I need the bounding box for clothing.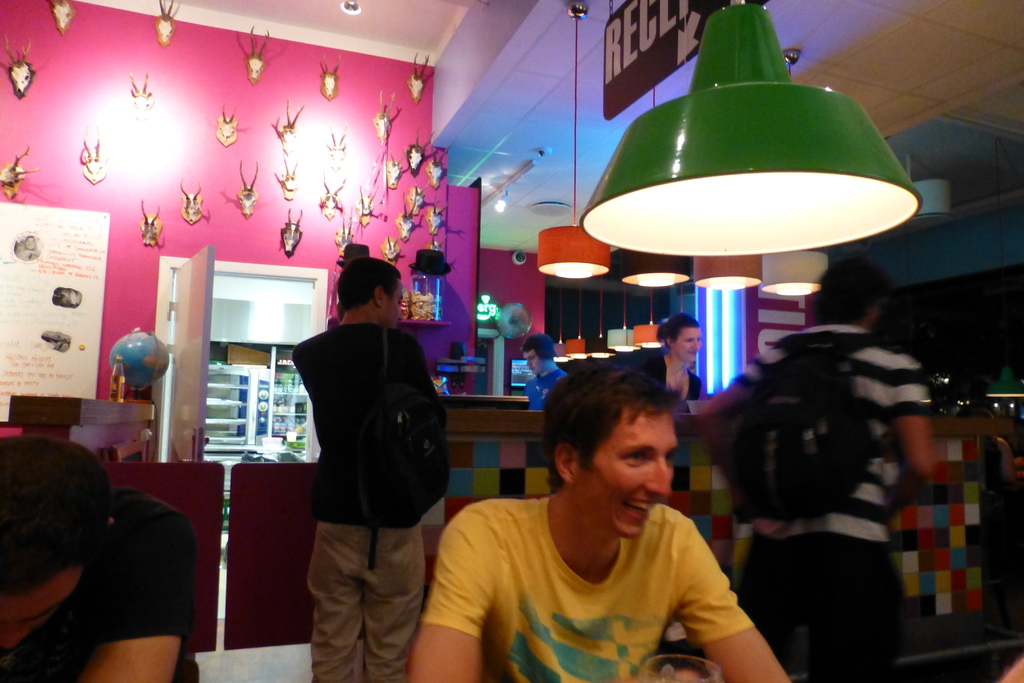
Here it is: 430 471 767 672.
